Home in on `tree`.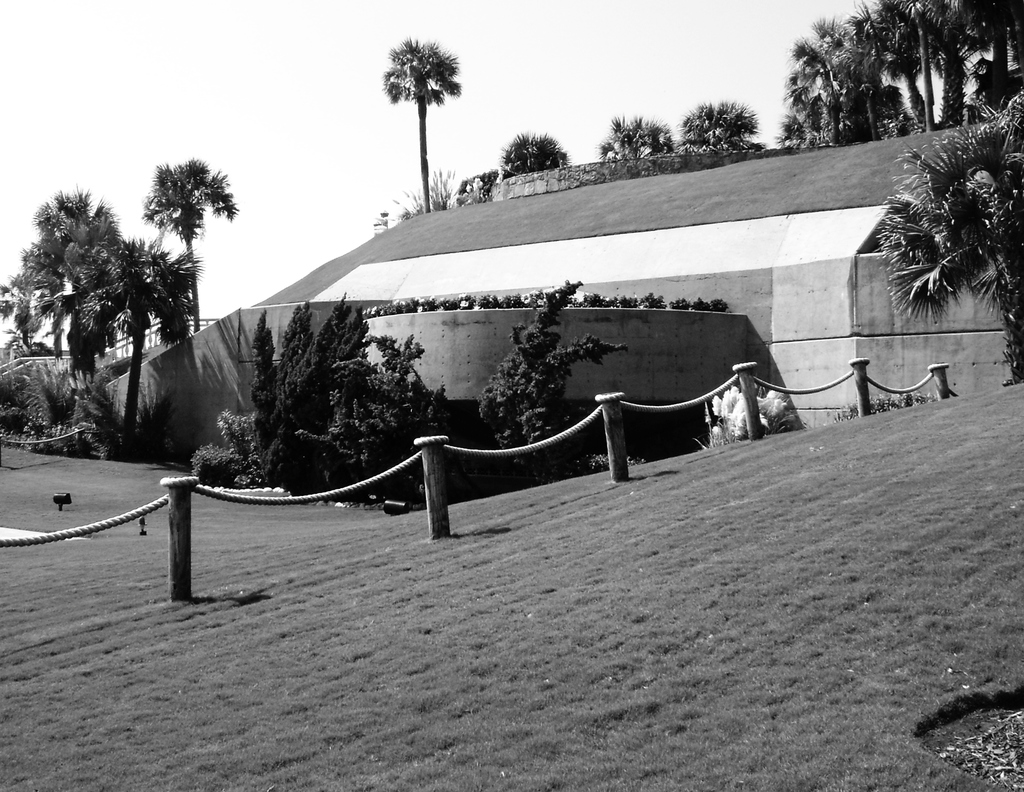
Homed in at select_region(22, 193, 122, 347).
